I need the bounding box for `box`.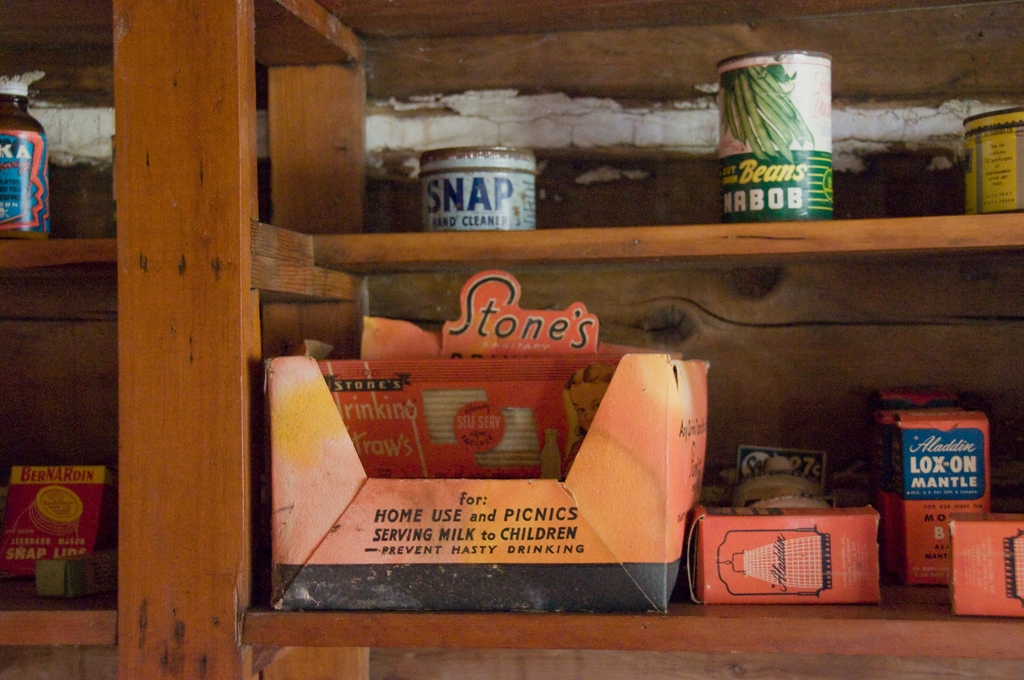
Here it is: 263 271 716 615.
